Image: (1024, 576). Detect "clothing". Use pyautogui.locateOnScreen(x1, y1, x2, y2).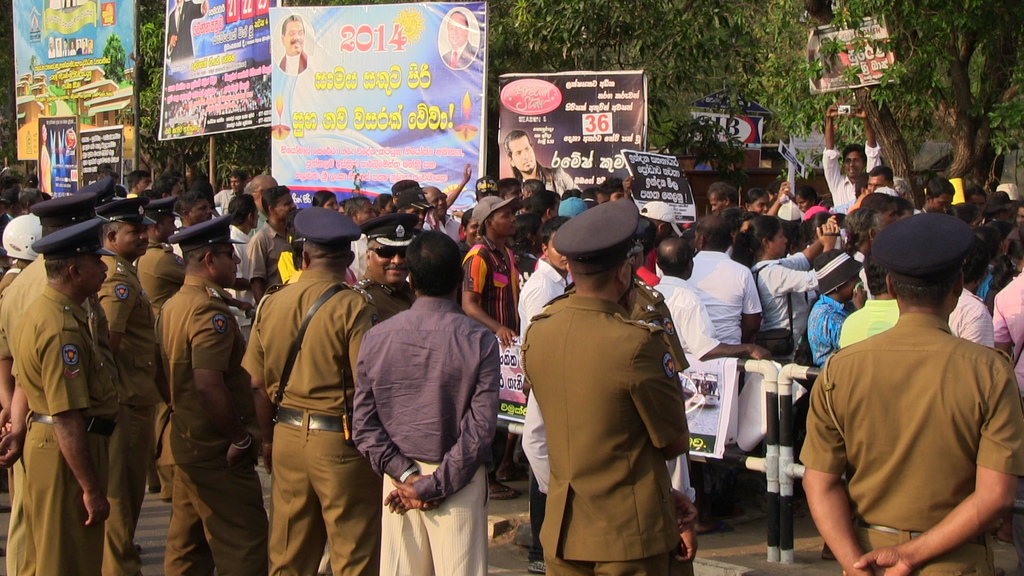
pyautogui.locateOnScreen(93, 243, 175, 575).
